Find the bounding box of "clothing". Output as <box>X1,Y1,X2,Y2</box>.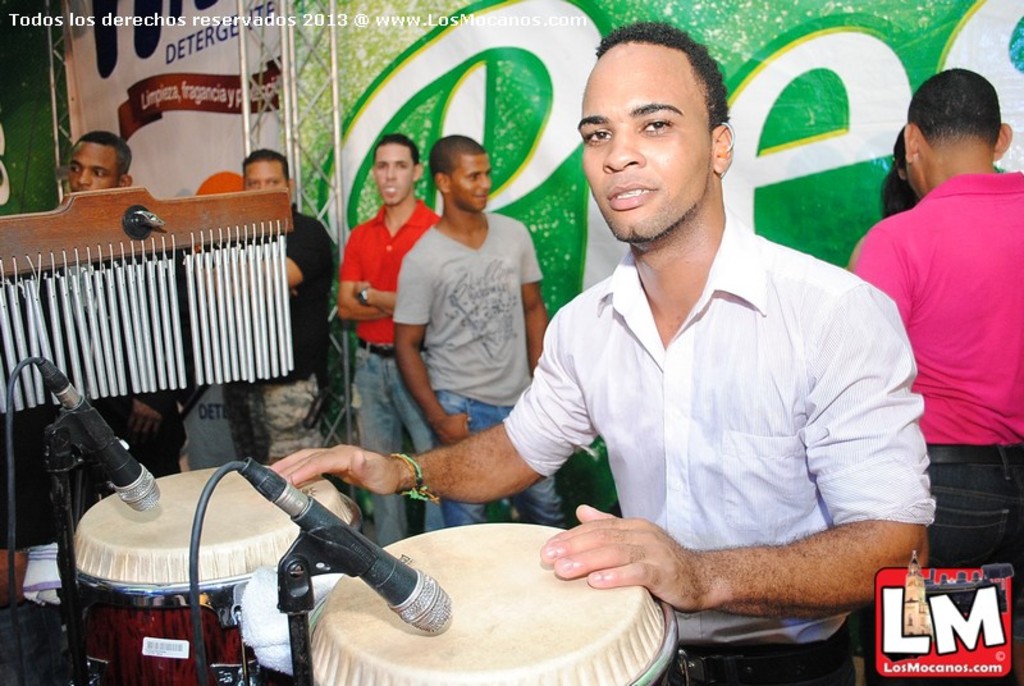
<box>847,163,1023,685</box>.
